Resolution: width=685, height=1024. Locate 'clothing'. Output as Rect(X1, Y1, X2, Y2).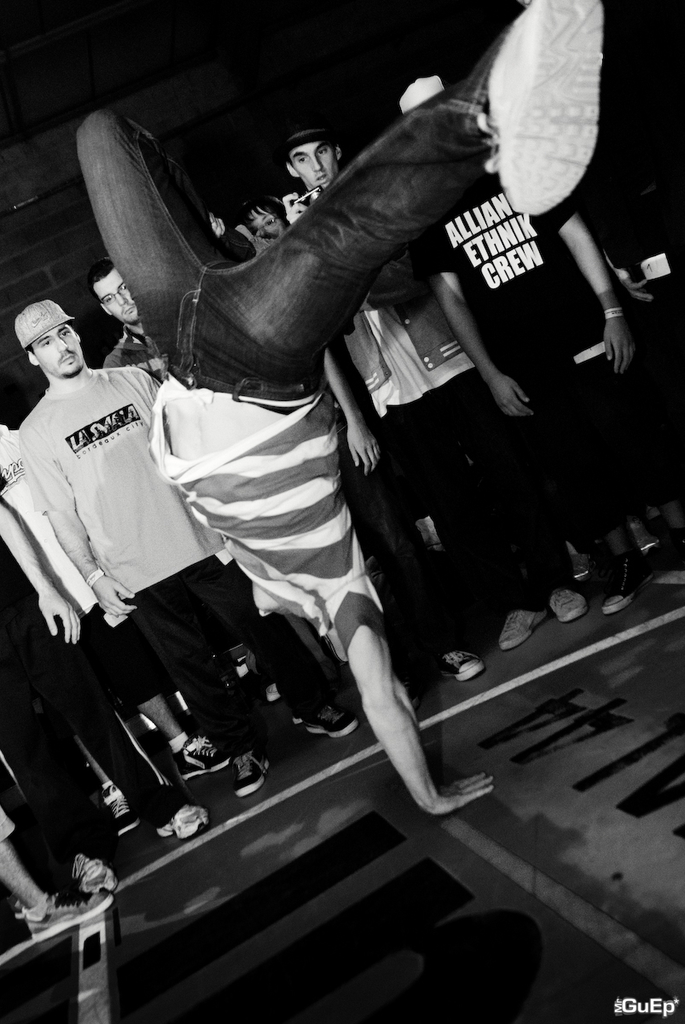
Rect(20, 297, 200, 733).
